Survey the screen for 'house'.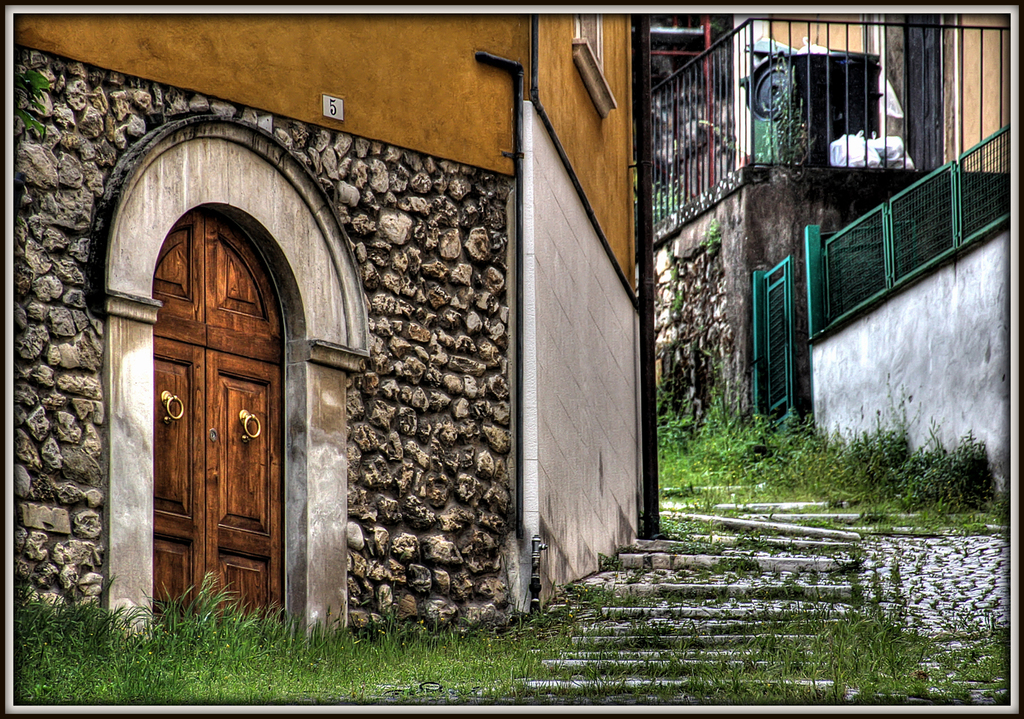
Survey found: 22:15:662:662.
